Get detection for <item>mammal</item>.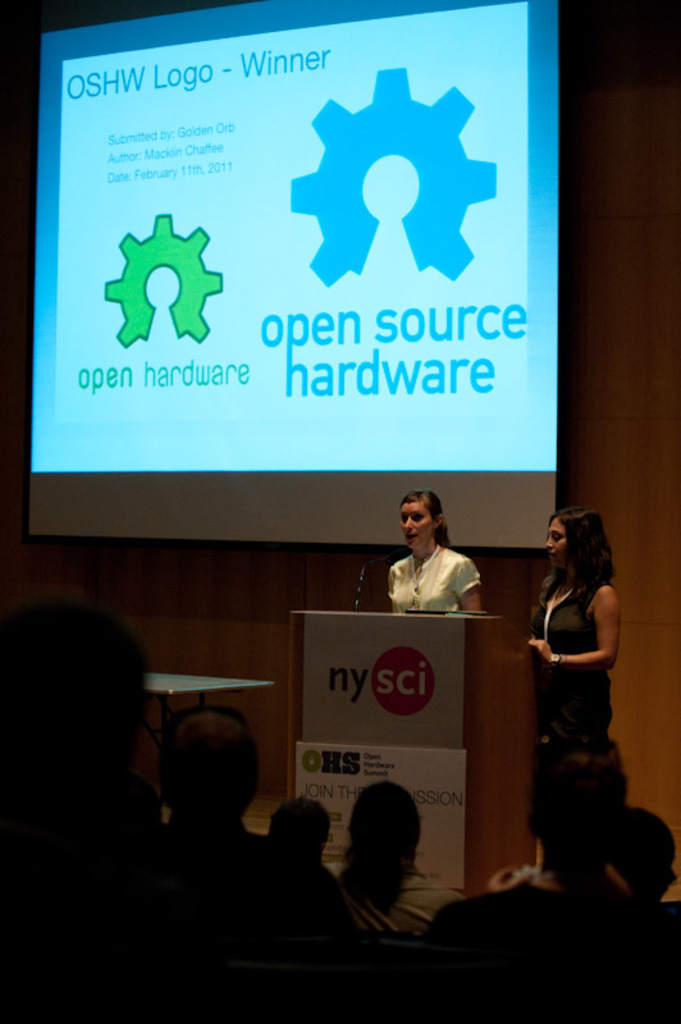
Detection: 518/500/623/872.
